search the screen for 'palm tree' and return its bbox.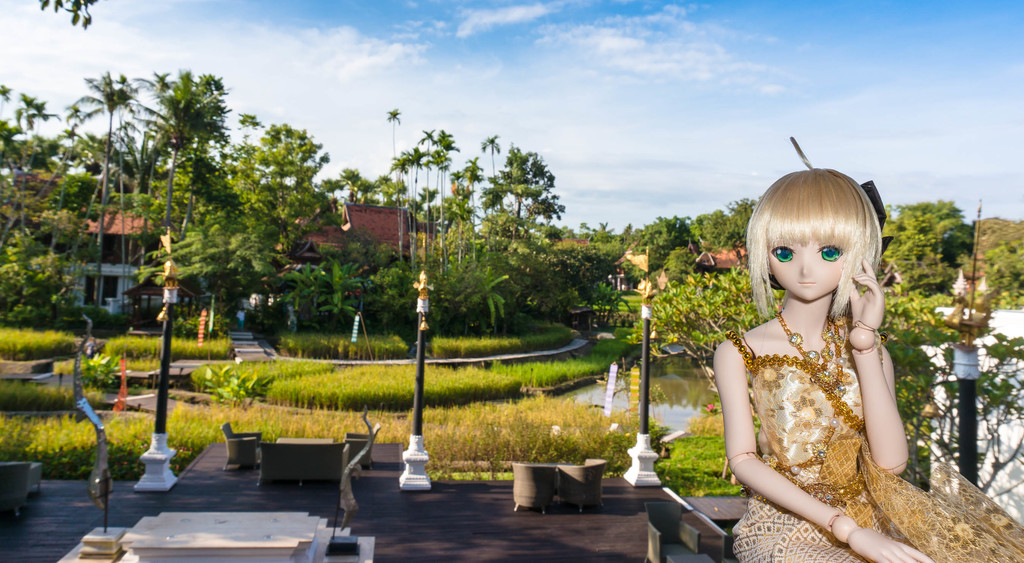
Found: [x1=388, y1=151, x2=406, y2=276].
